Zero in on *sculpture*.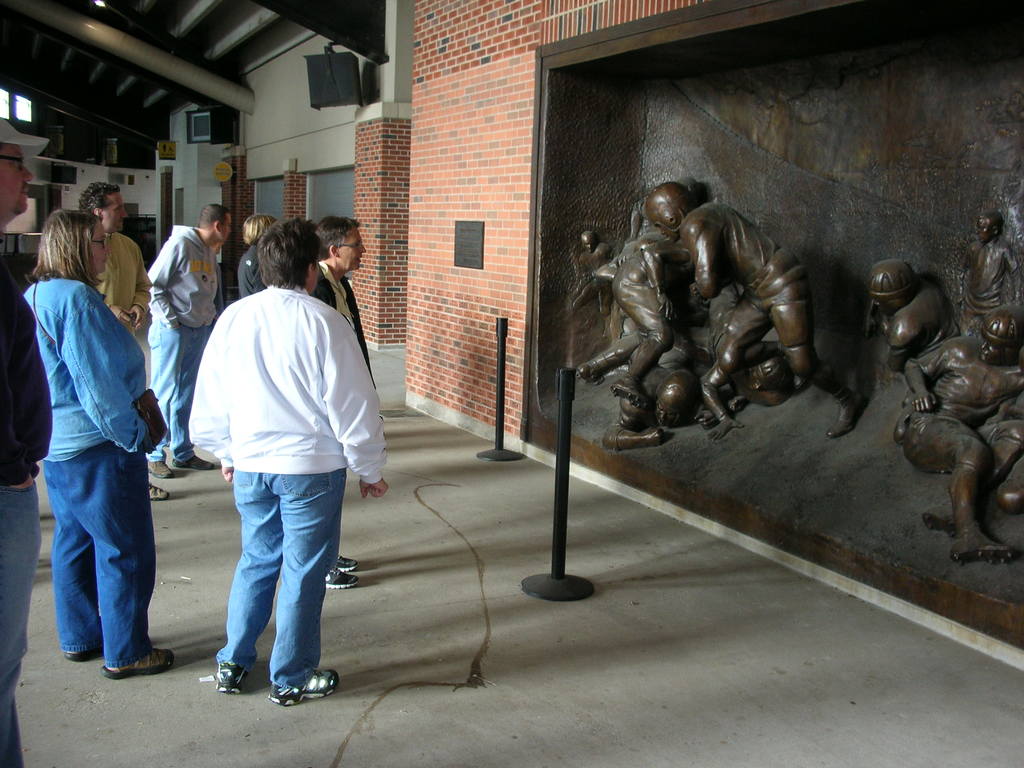
Zeroed in: left=624, top=184, right=816, bottom=426.
